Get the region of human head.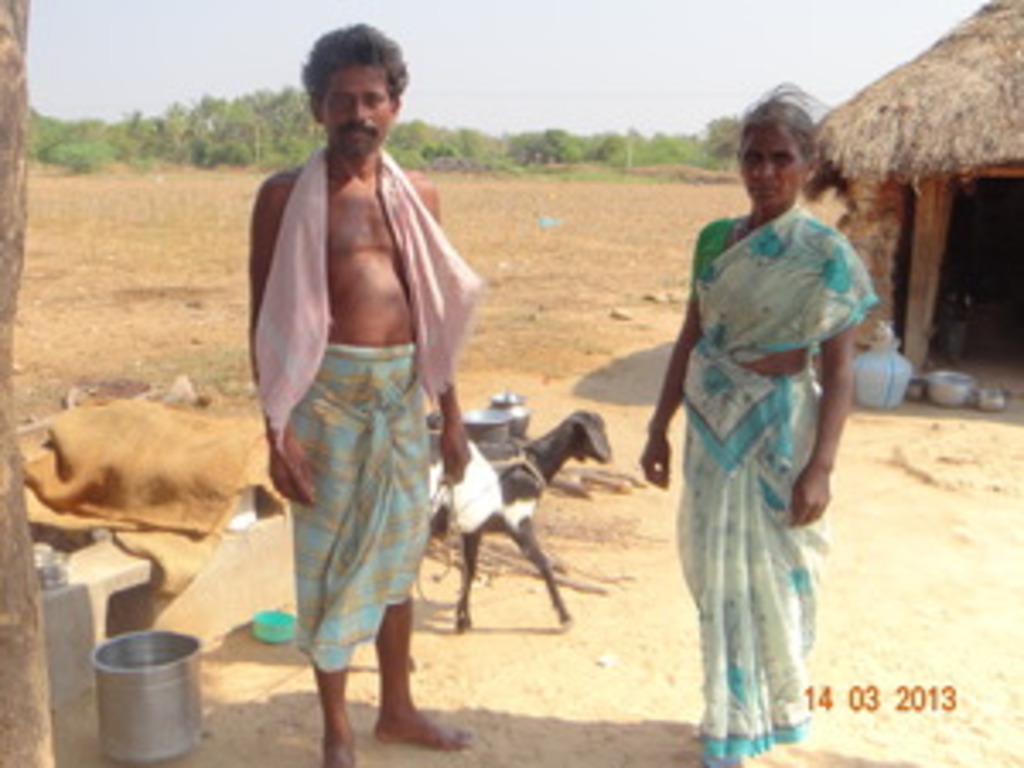
box=[300, 20, 406, 164].
